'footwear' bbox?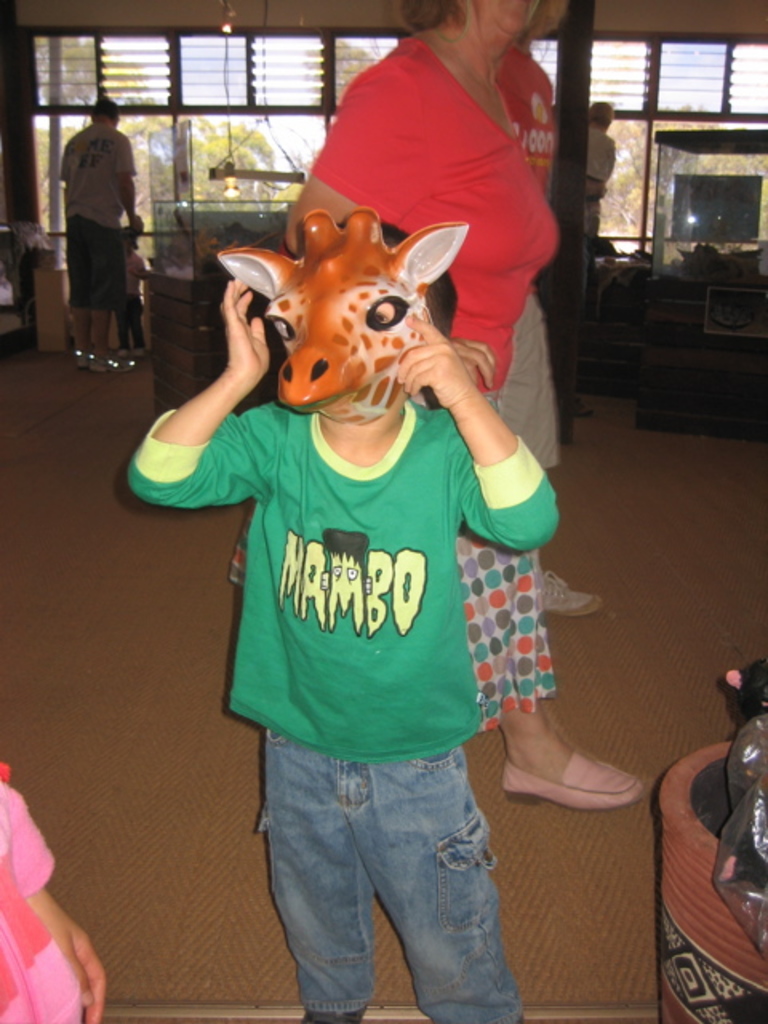
[91, 357, 139, 373]
